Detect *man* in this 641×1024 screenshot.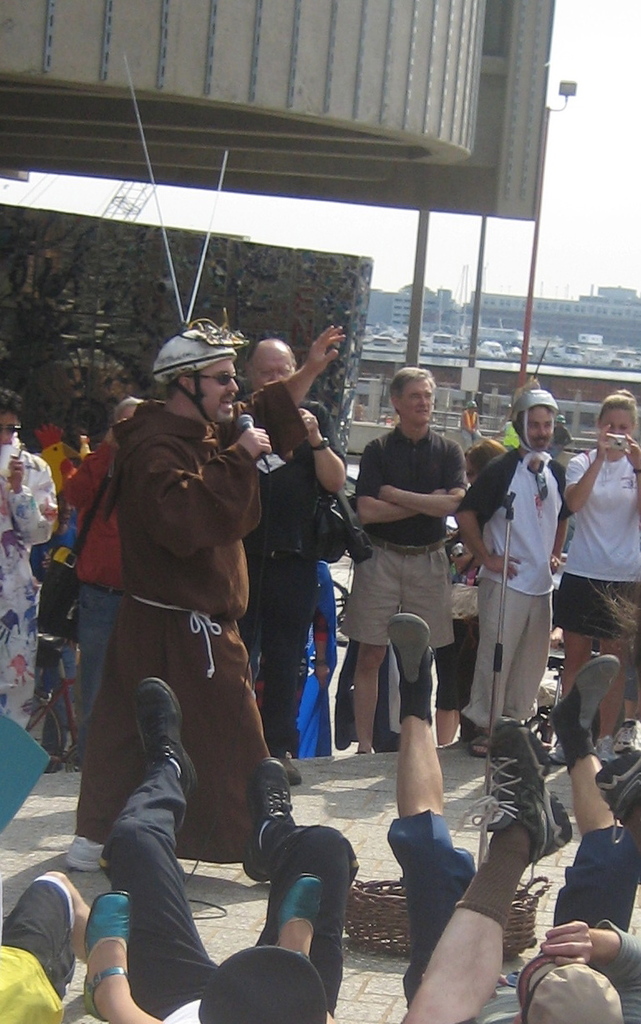
Detection: {"x1": 384, "y1": 611, "x2": 640, "y2": 1023}.
